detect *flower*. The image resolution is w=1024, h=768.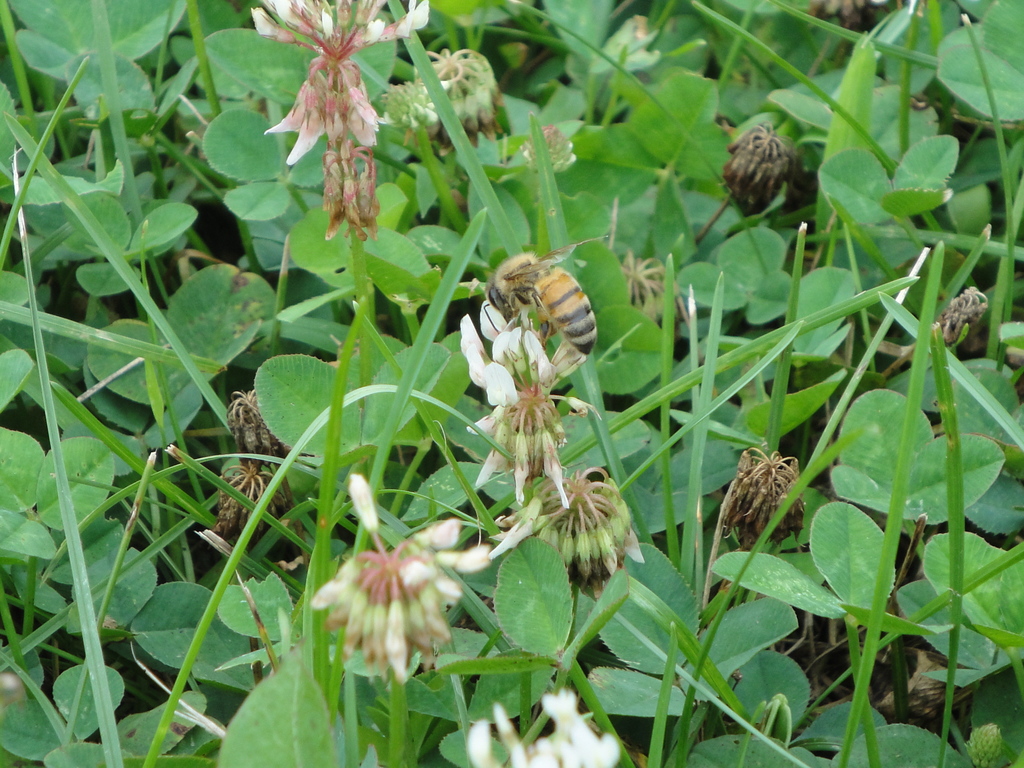
465,297,614,504.
